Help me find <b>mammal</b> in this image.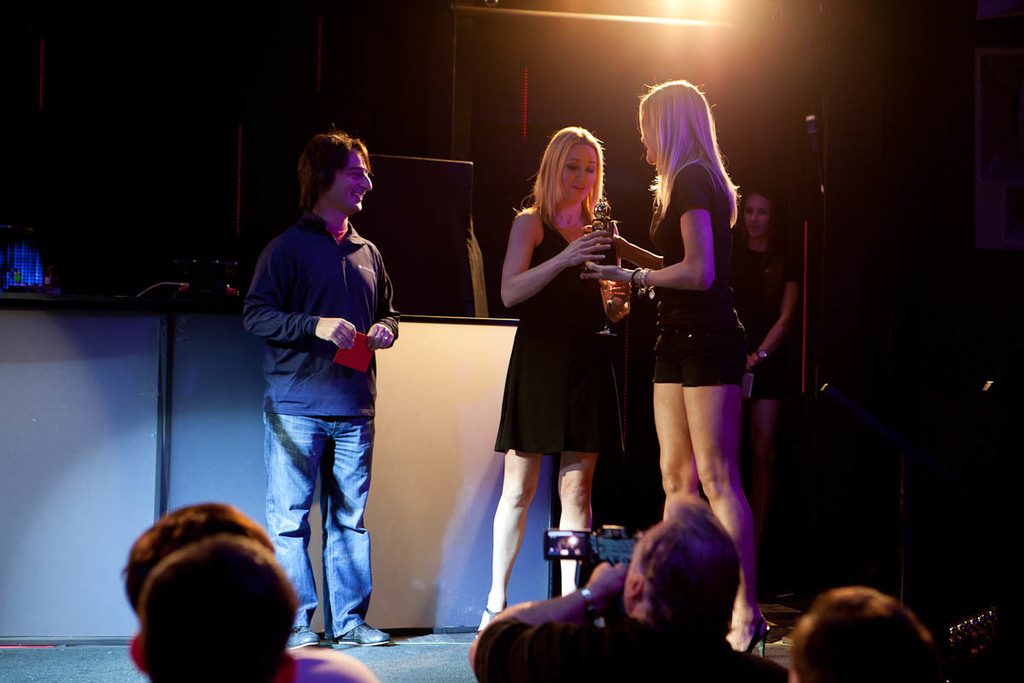
Found it: <box>583,74,772,663</box>.
